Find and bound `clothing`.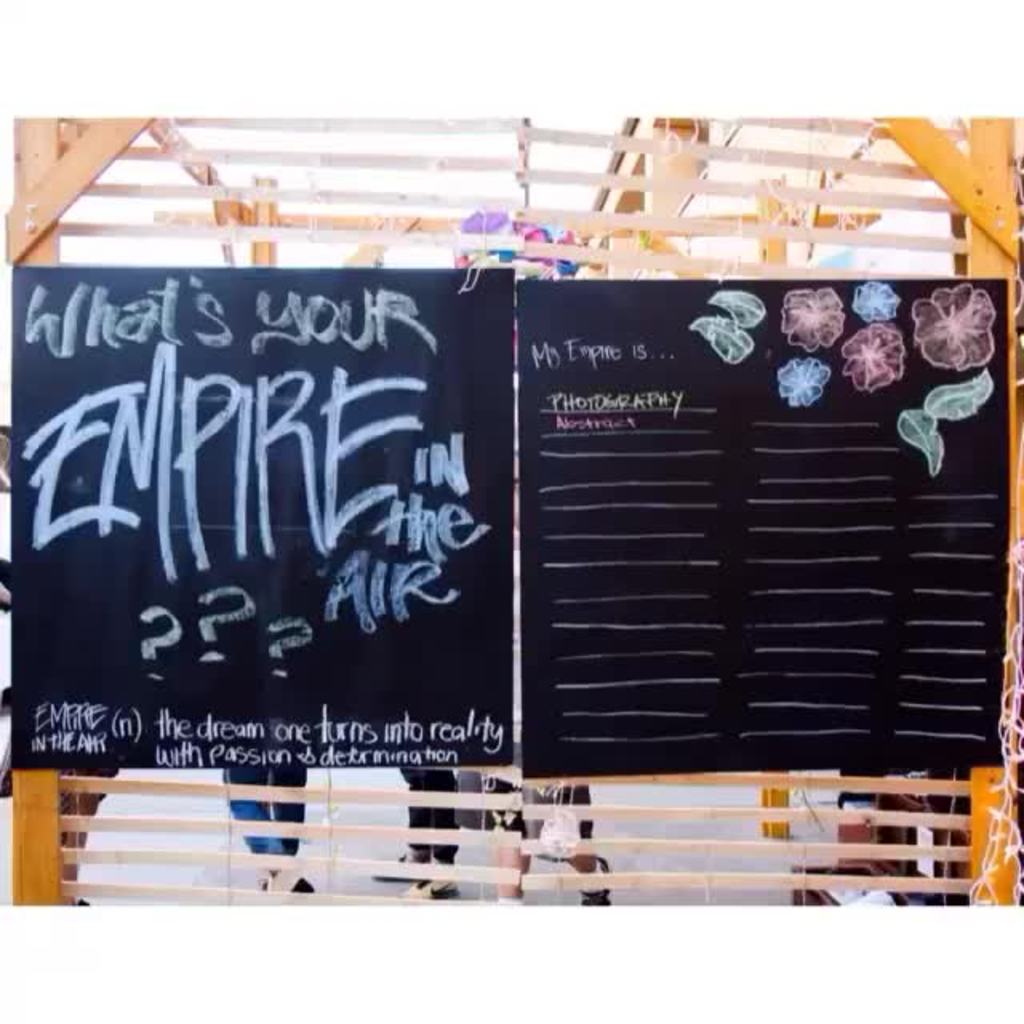
Bound: box=[483, 770, 525, 835].
